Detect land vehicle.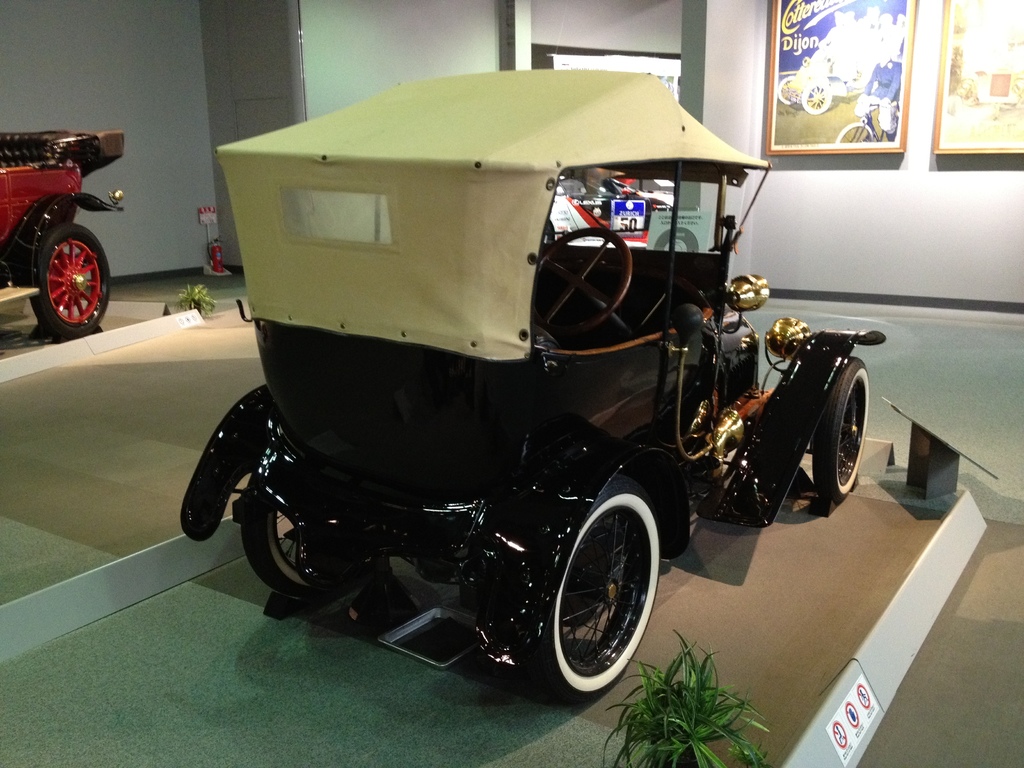
Detected at <box>0,130,121,342</box>.
